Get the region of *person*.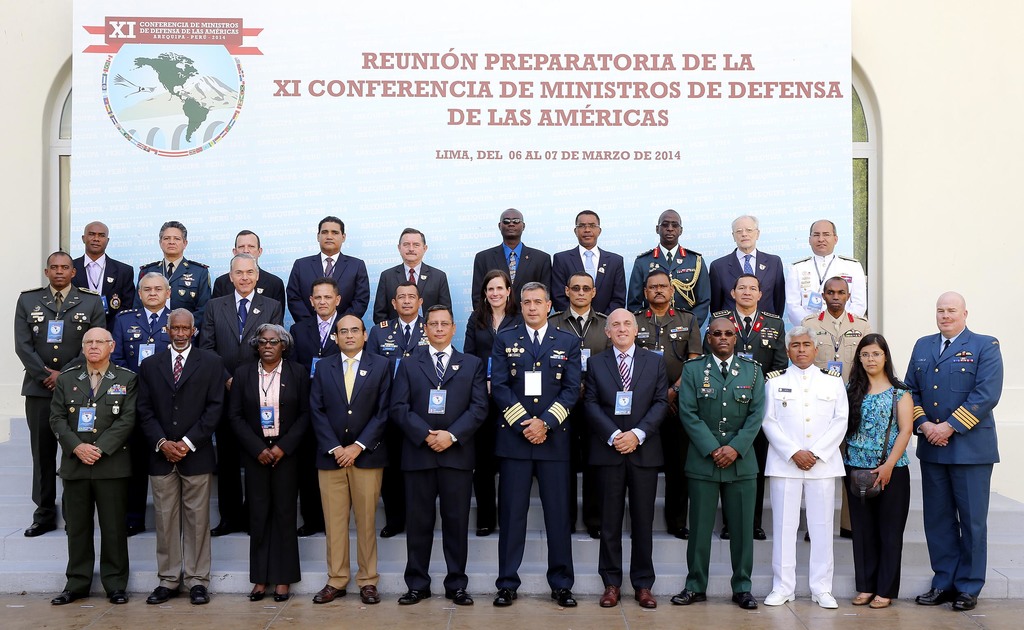
709 274 789 542.
